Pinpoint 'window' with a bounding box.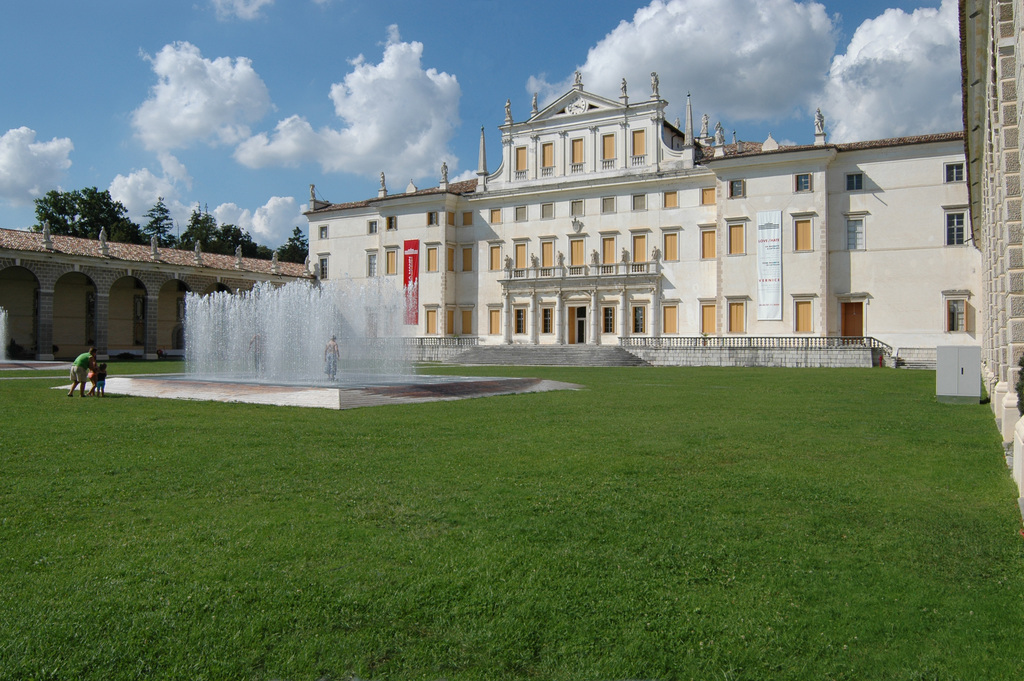
x1=662 y1=233 x2=676 y2=259.
